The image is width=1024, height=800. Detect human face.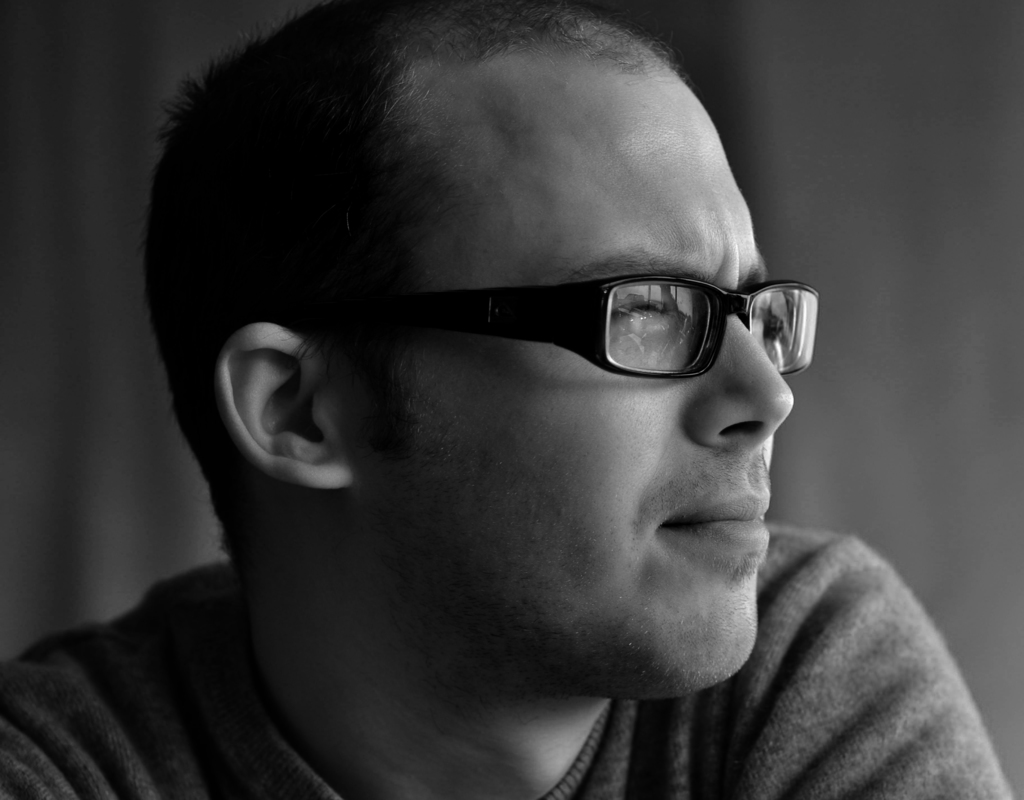
Detection: select_region(317, 40, 796, 694).
